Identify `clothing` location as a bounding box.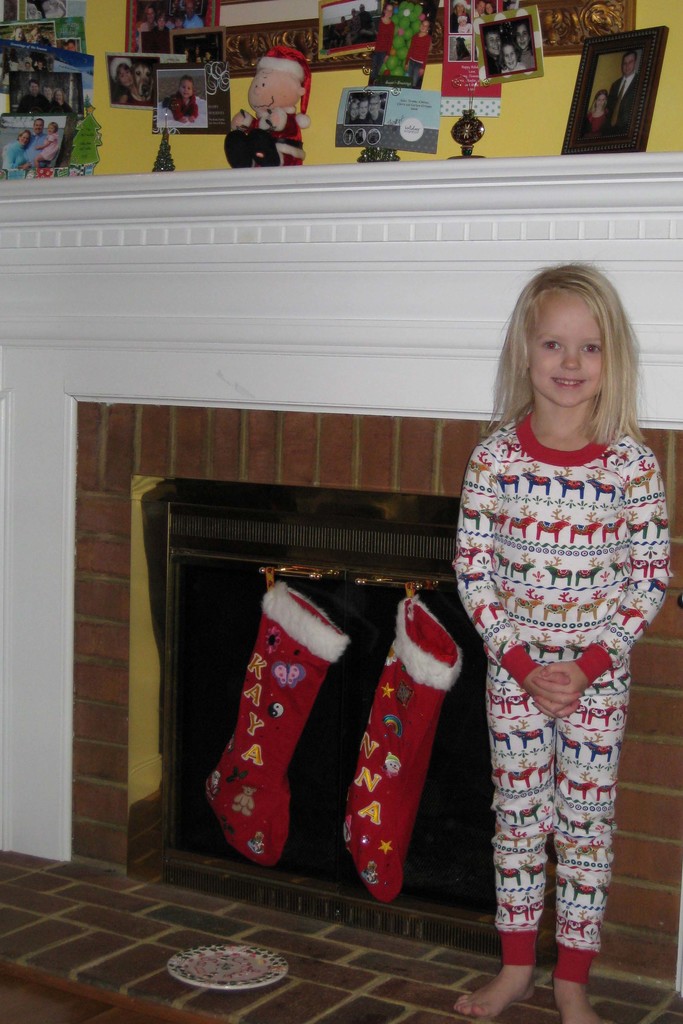
149/27/168/53.
